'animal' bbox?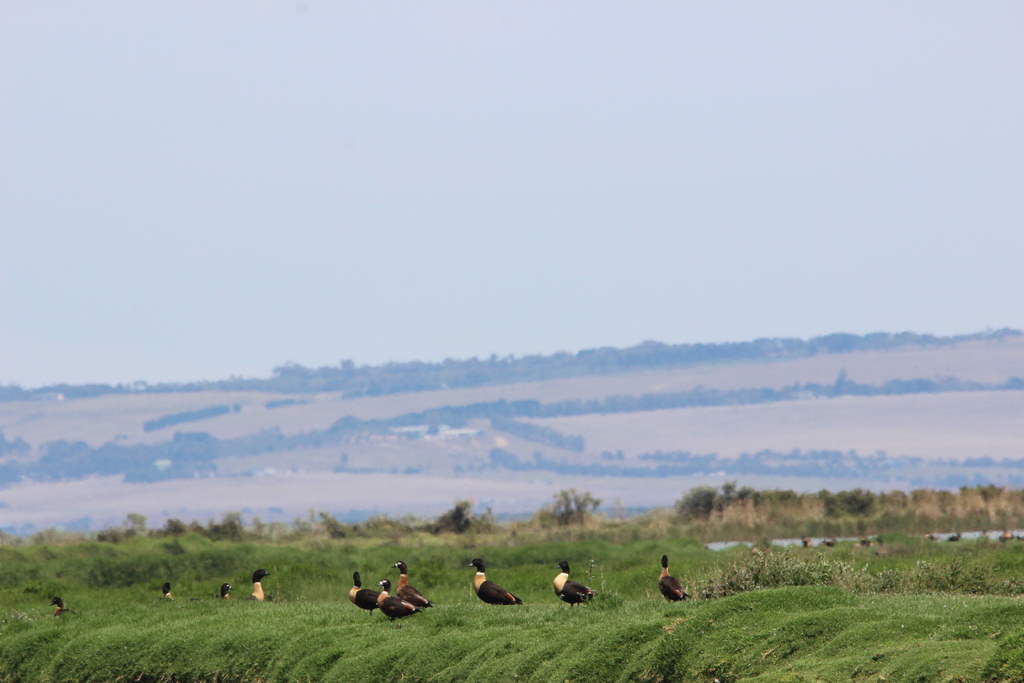
<box>348,572,381,618</box>
